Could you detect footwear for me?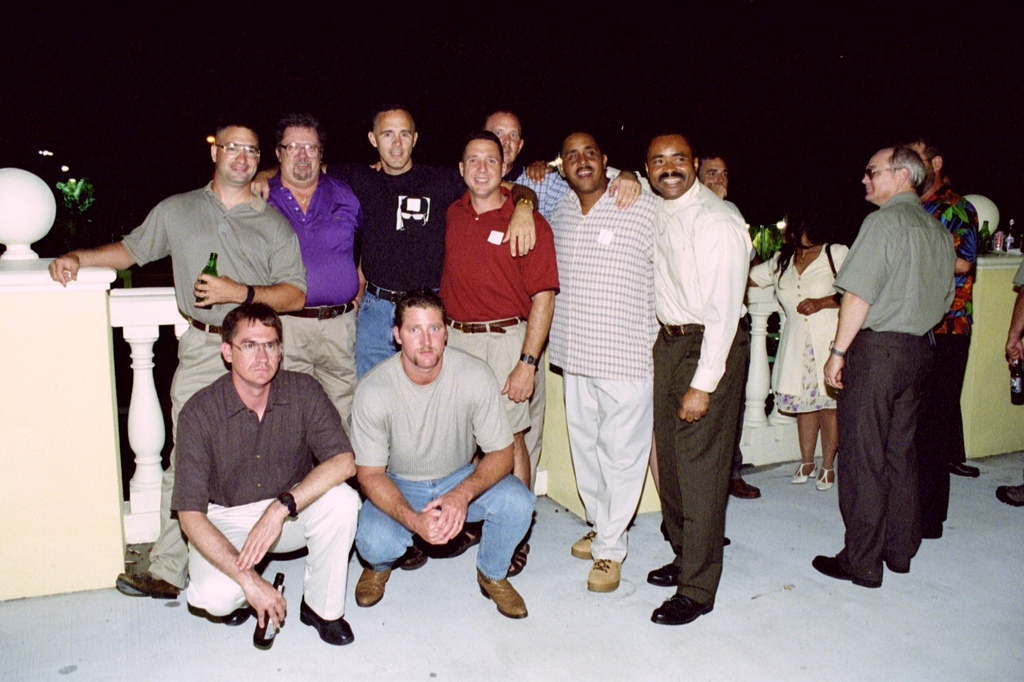
Detection result: select_region(948, 463, 981, 477).
